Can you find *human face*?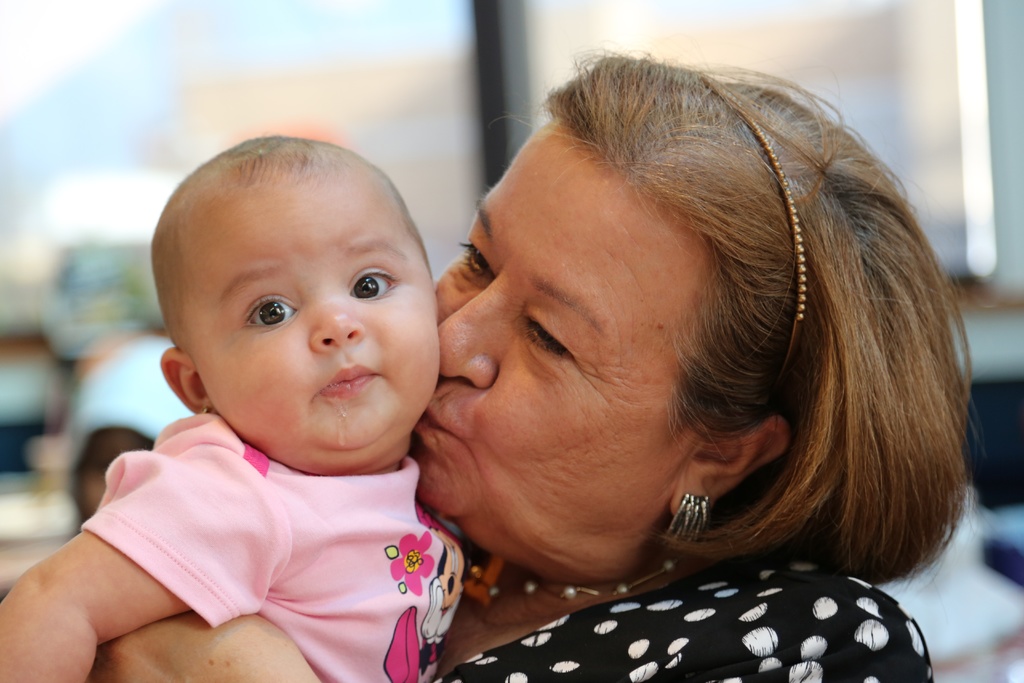
Yes, bounding box: crop(184, 182, 436, 450).
